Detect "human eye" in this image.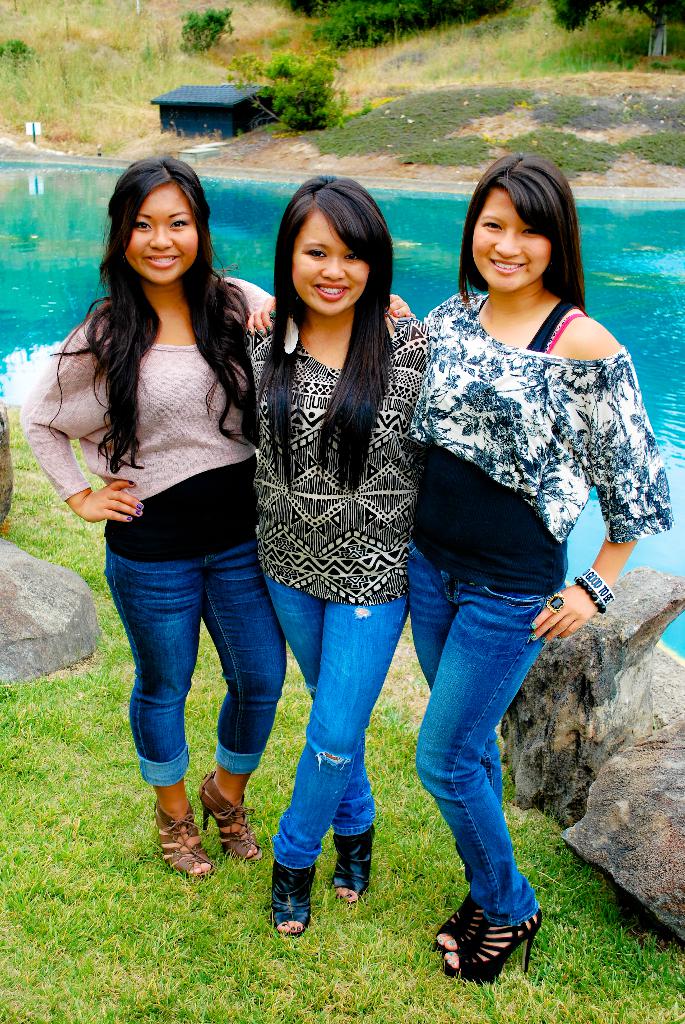
Detection: 164/216/190/233.
